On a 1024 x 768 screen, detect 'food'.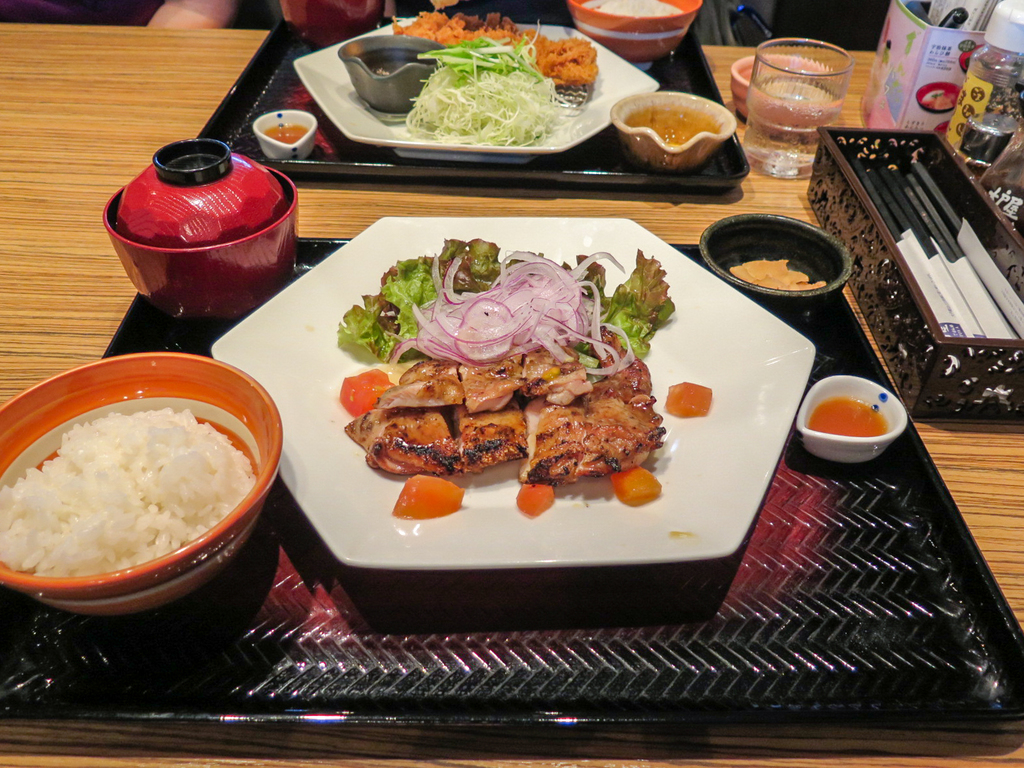
bbox=[356, 9, 598, 149].
